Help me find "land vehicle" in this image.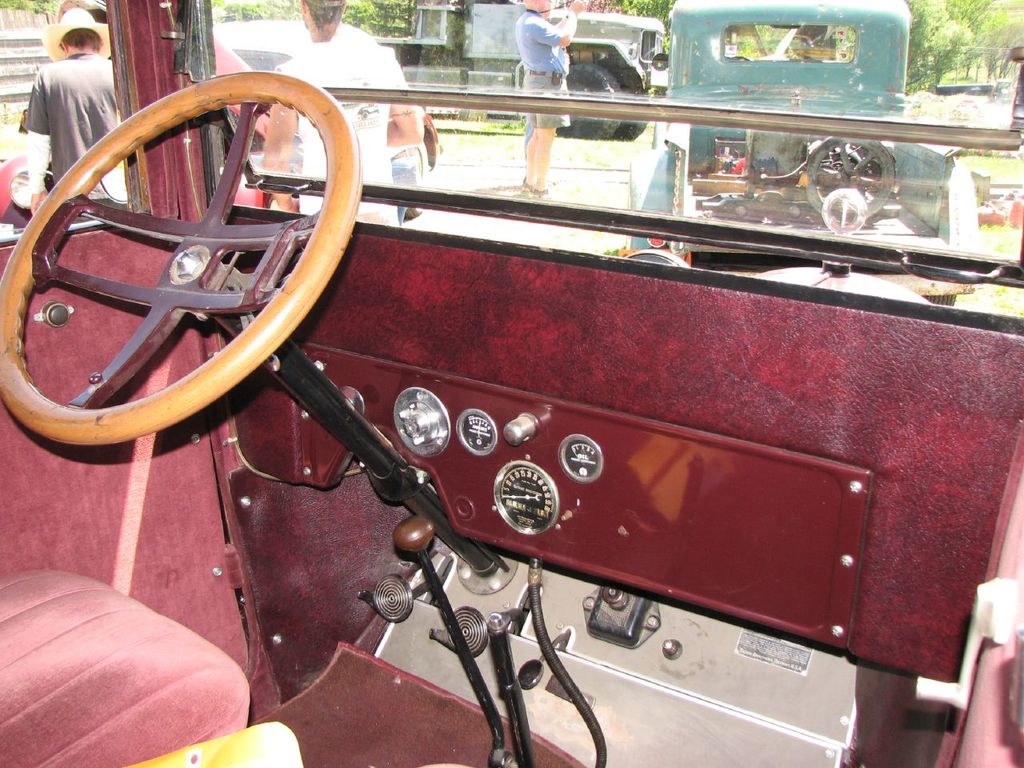
Found it: [x1=0, y1=0, x2=1023, y2=767].
